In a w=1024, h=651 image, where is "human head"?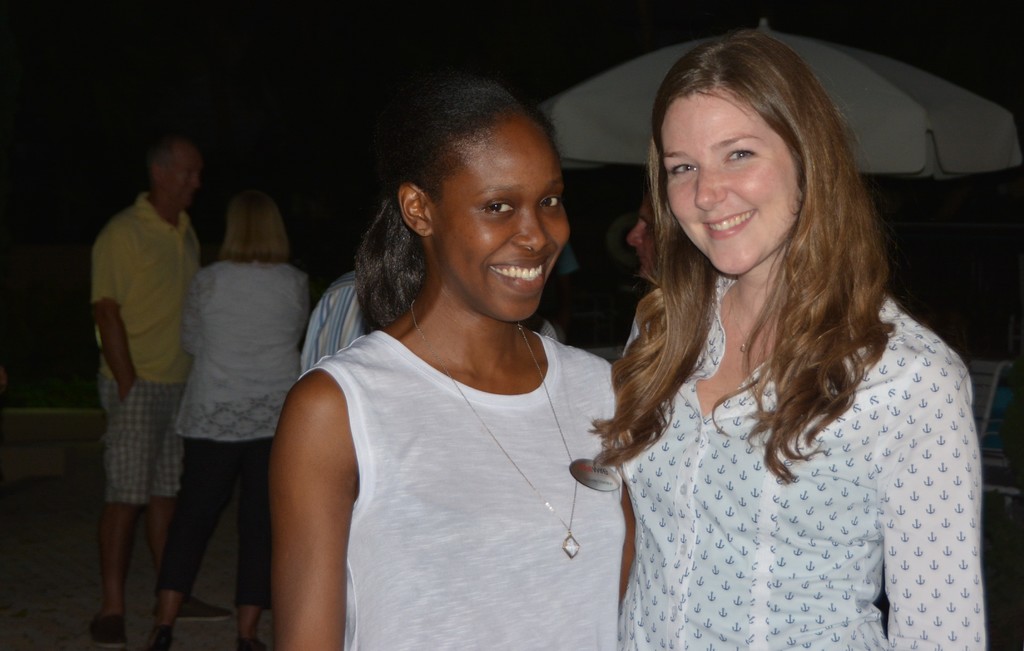
bbox(227, 189, 281, 241).
